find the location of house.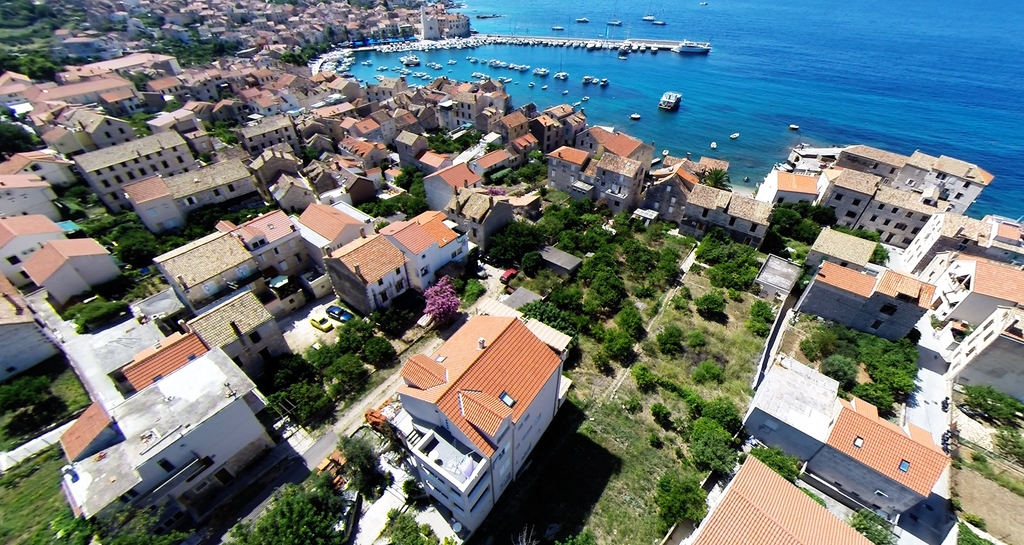
Location: box=[804, 395, 957, 524].
